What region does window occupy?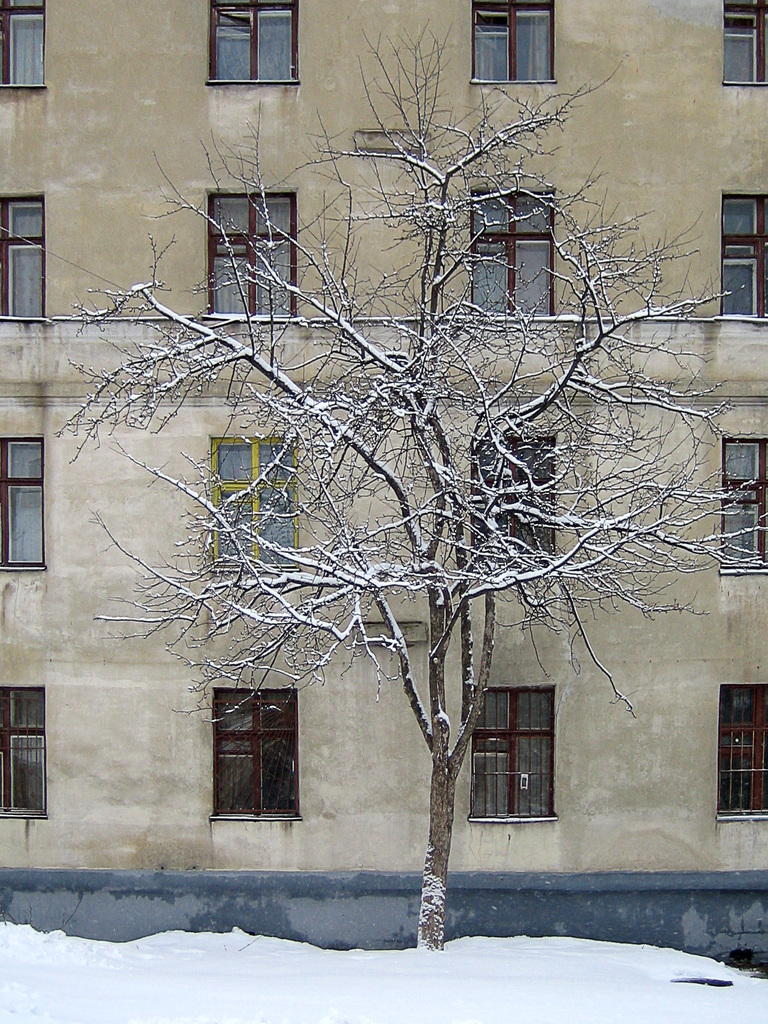
[1, 198, 40, 320].
